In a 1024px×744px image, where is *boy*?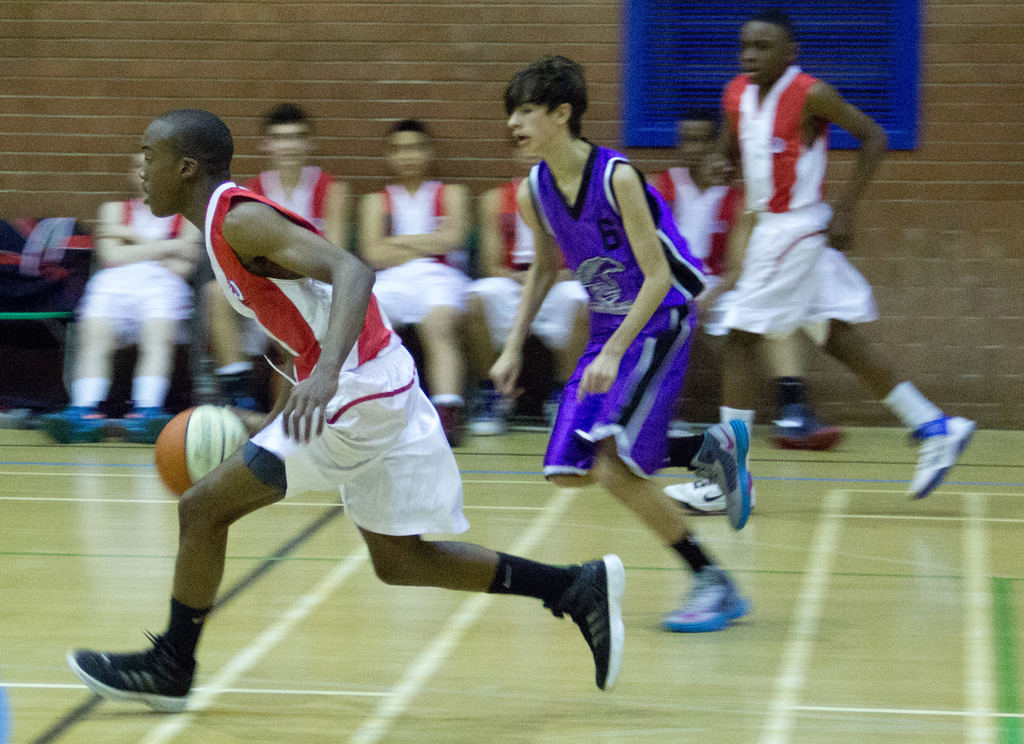
left=35, top=146, right=207, bottom=451.
